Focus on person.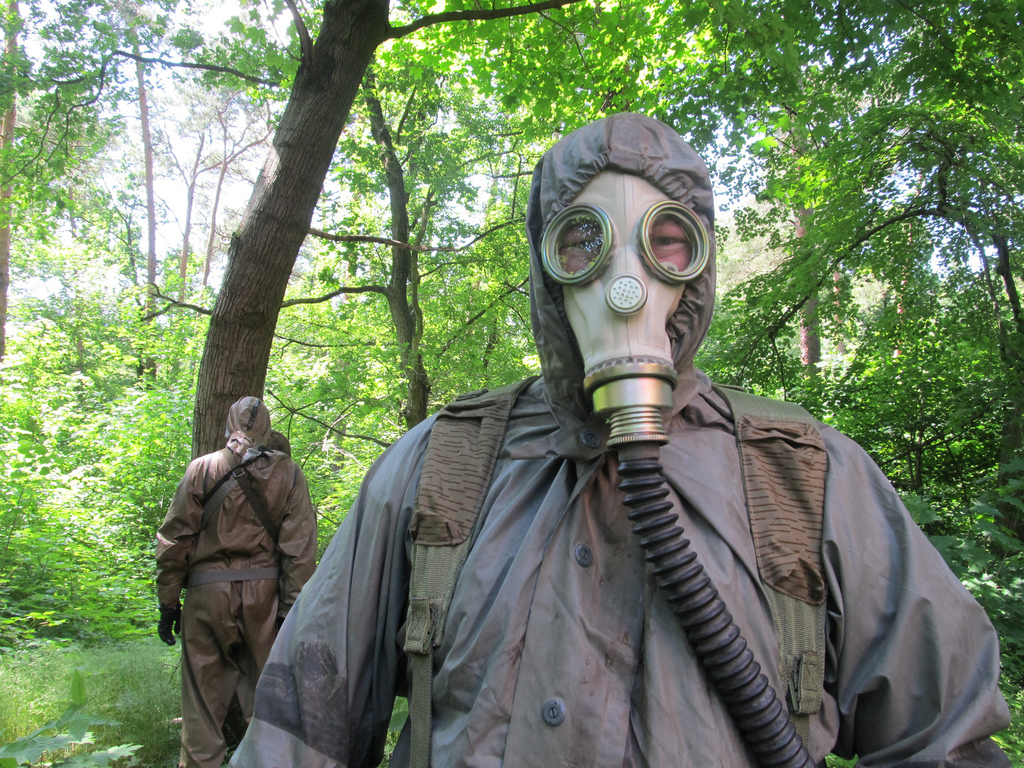
Focused at [142, 387, 308, 767].
